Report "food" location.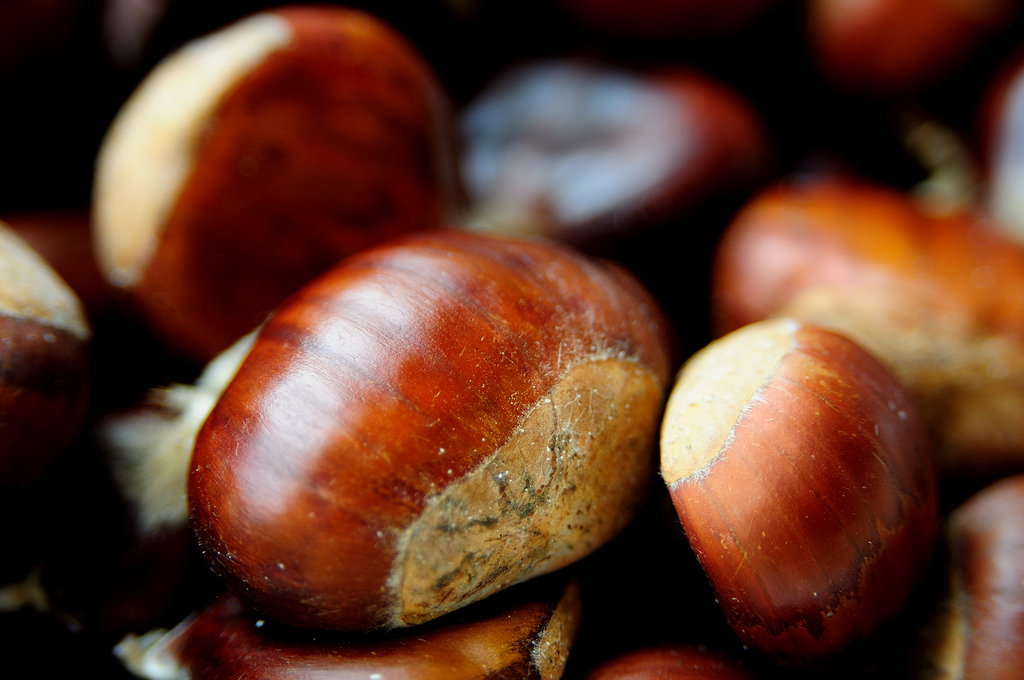
Report: 657,317,950,673.
